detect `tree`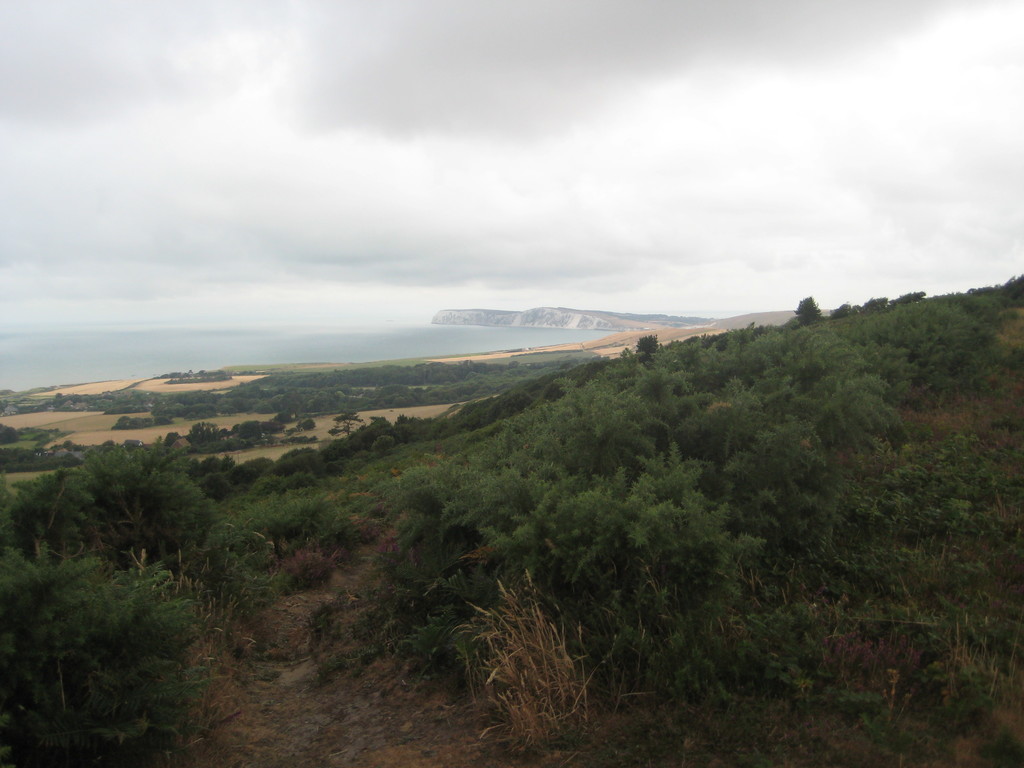
x1=182, y1=412, x2=196, y2=422
